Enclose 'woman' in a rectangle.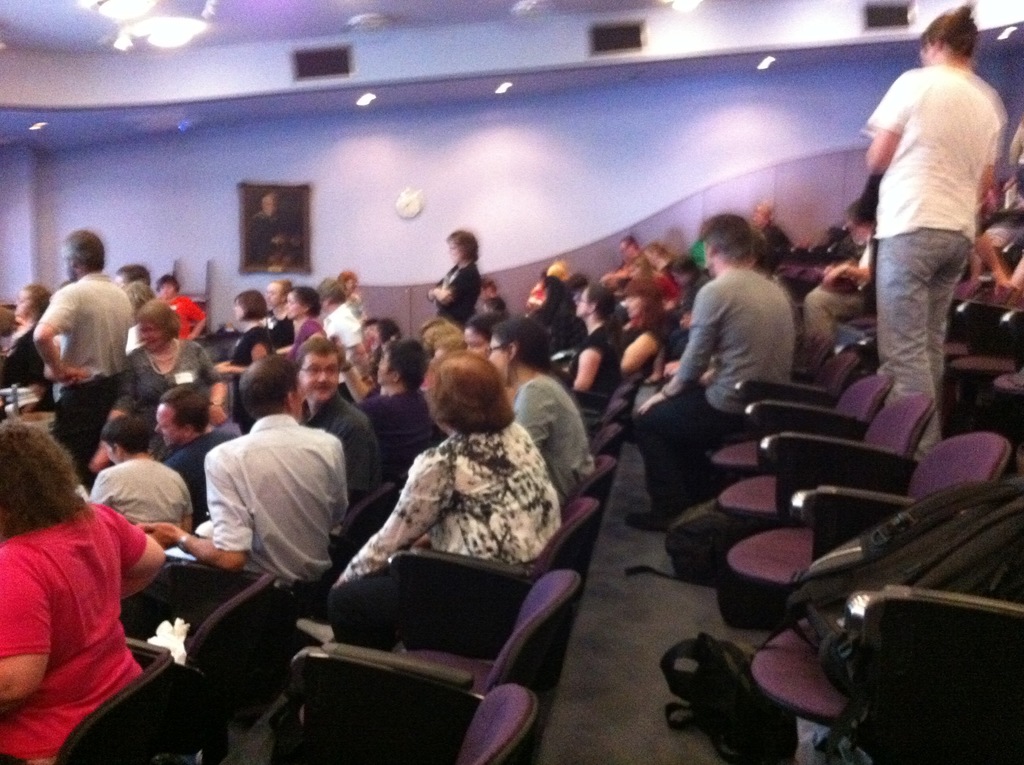
l=156, t=274, r=205, b=342.
